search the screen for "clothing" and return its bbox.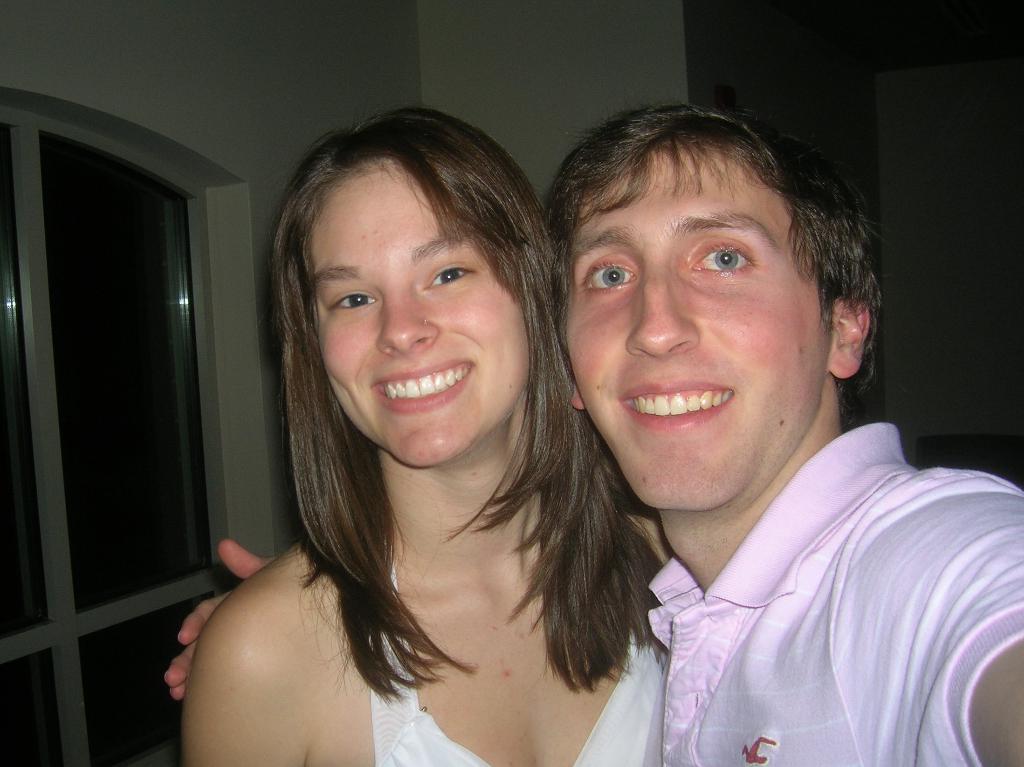
Found: 356,591,670,765.
